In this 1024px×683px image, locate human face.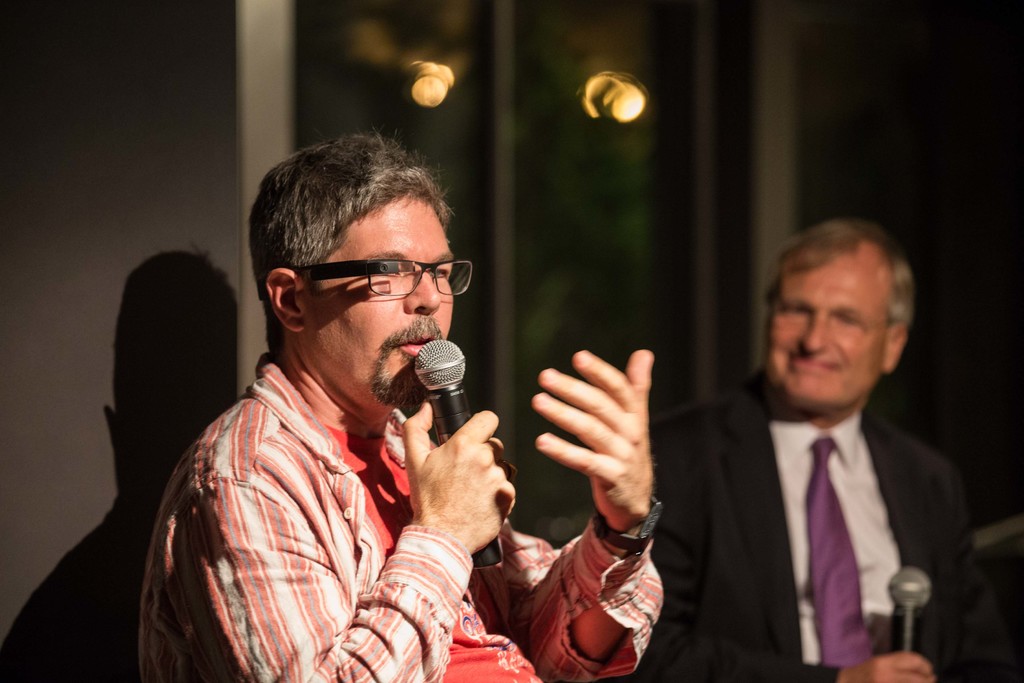
Bounding box: [x1=760, y1=252, x2=891, y2=411].
